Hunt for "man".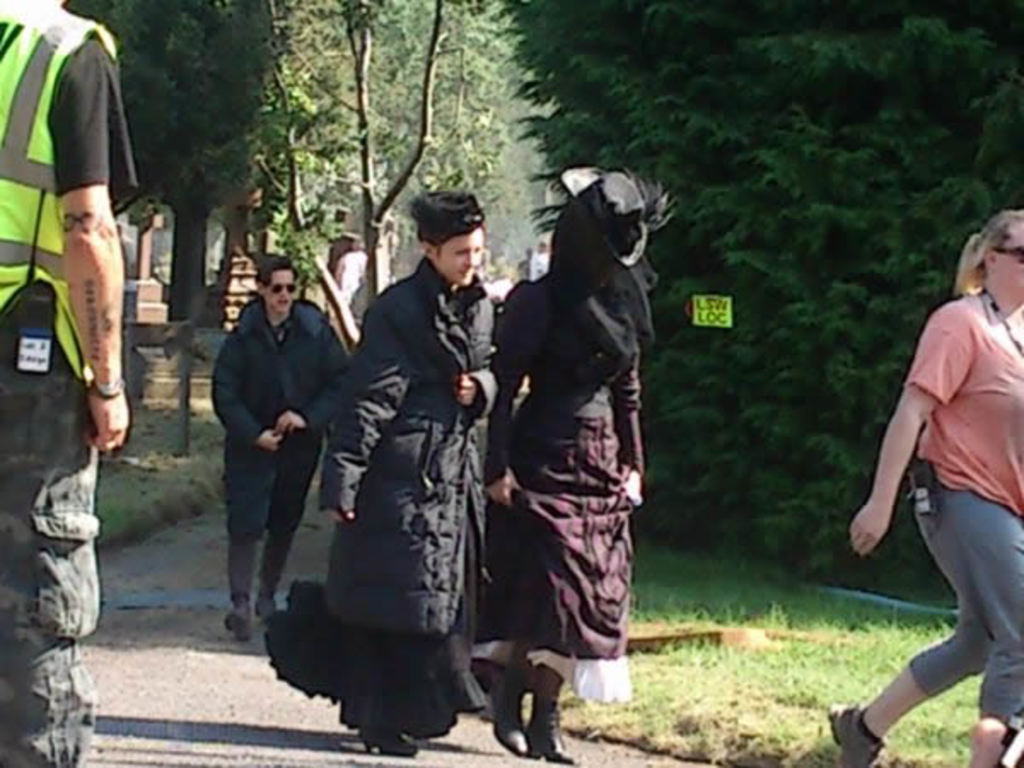
Hunted down at pyautogui.locateOnScreen(0, 0, 138, 766).
